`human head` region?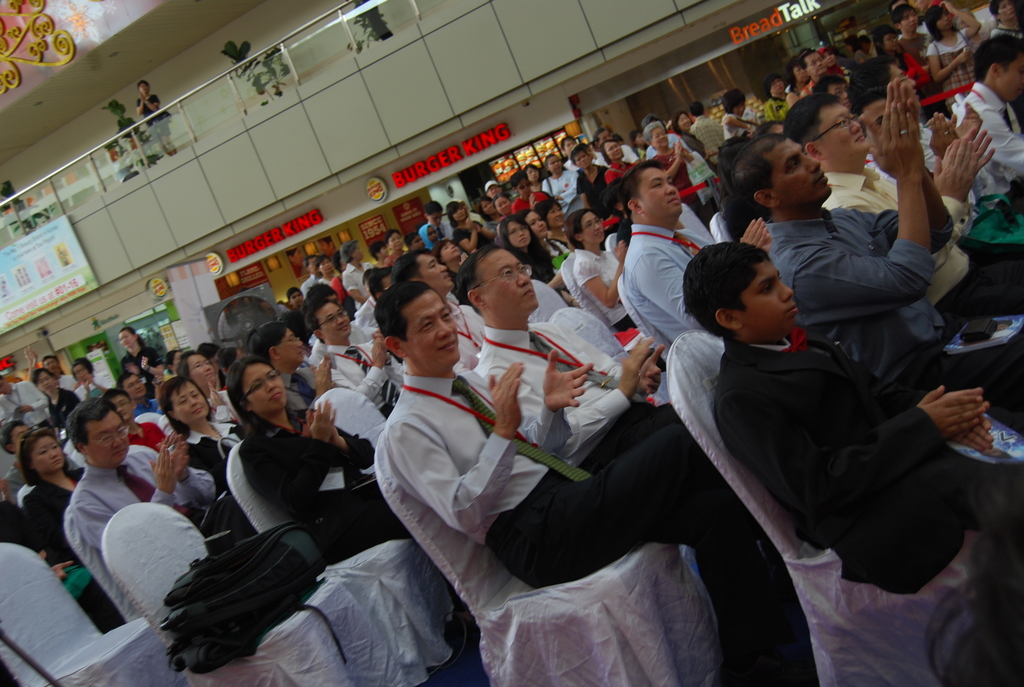
404 233 421 249
